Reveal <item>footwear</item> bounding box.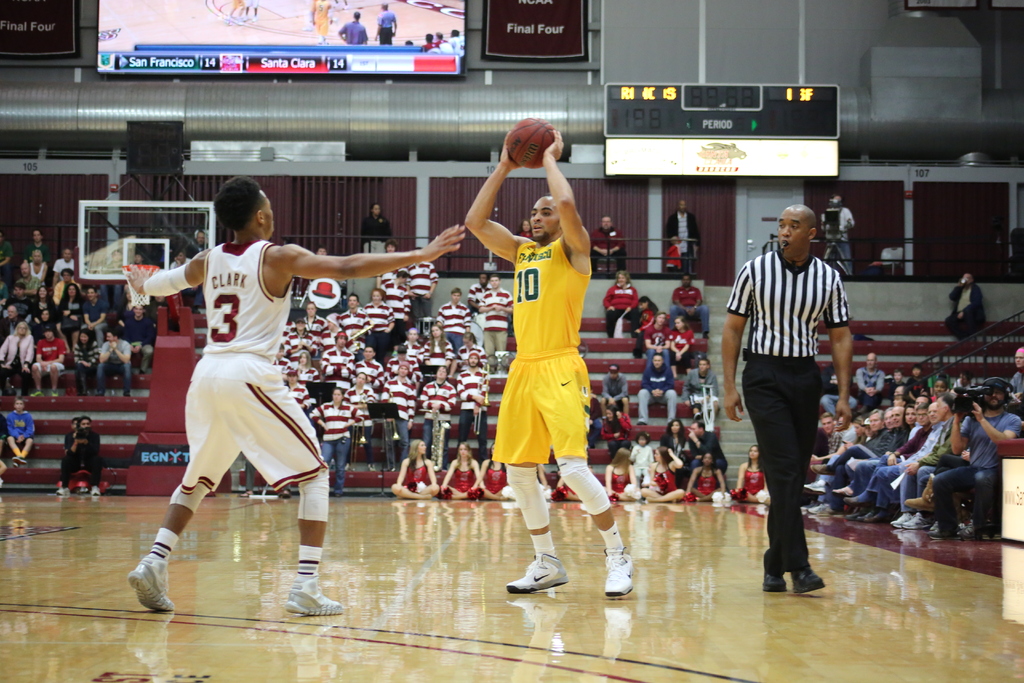
Revealed: region(605, 548, 639, 596).
